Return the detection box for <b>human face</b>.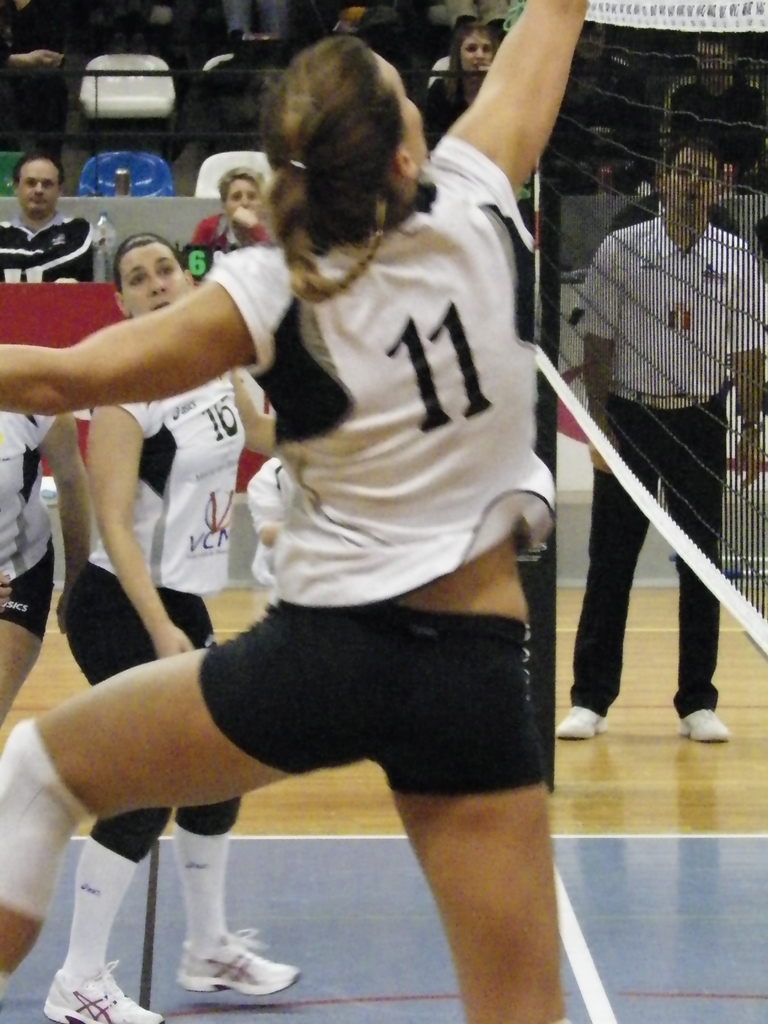
bbox(21, 156, 58, 211).
